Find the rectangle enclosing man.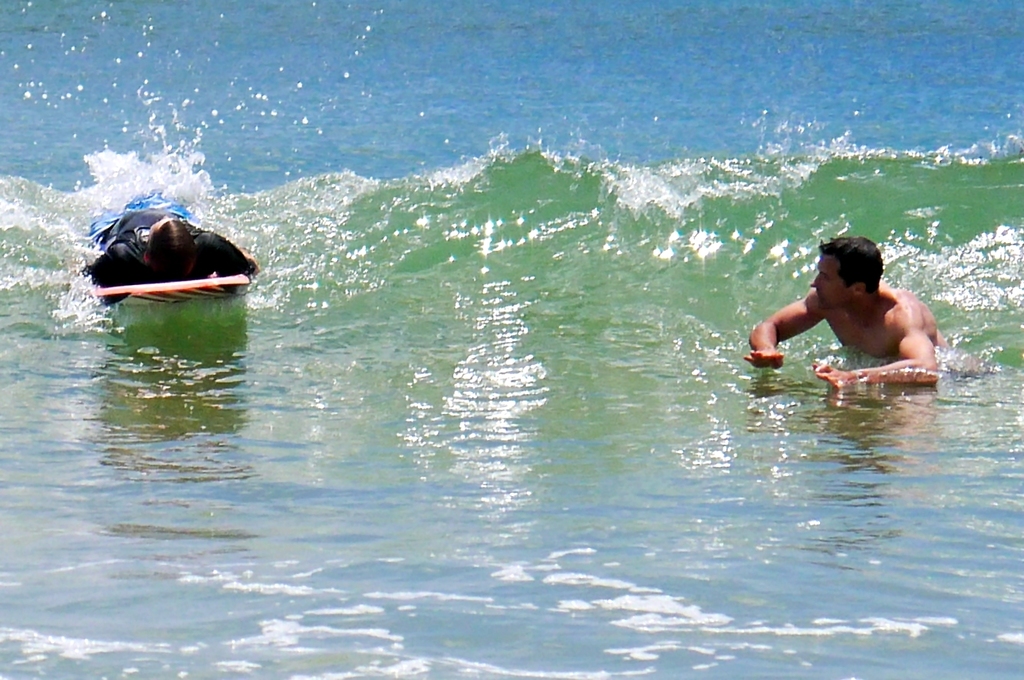
[x1=739, y1=238, x2=986, y2=391].
